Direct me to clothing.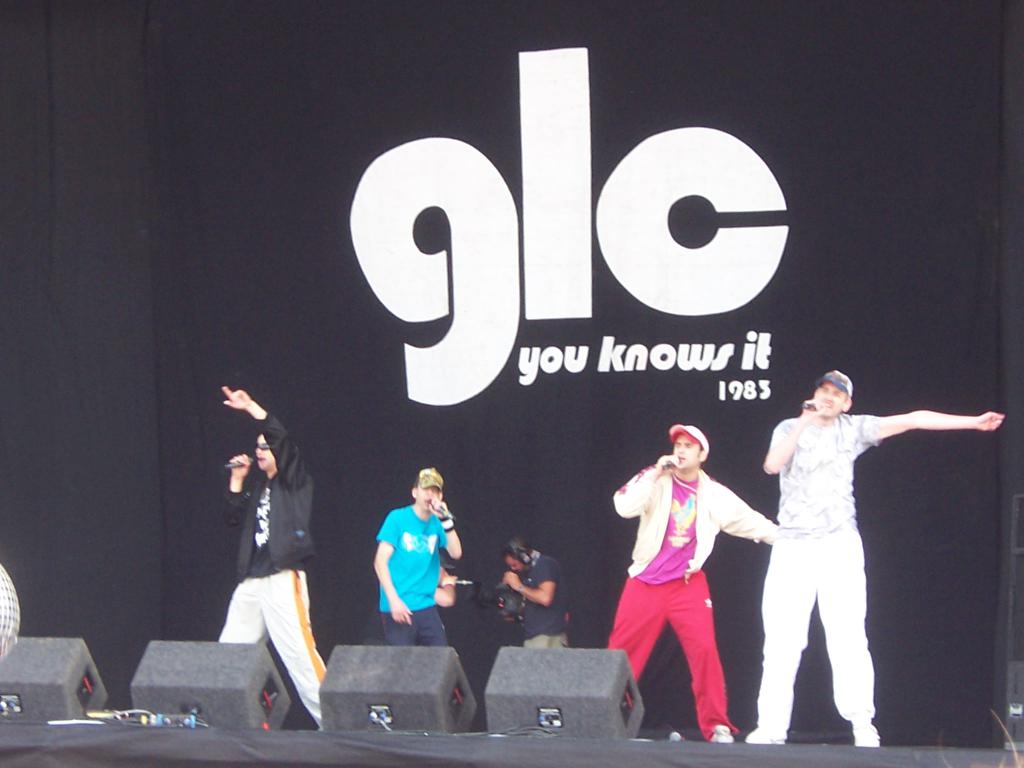
Direction: <box>605,462,779,742</box>.
